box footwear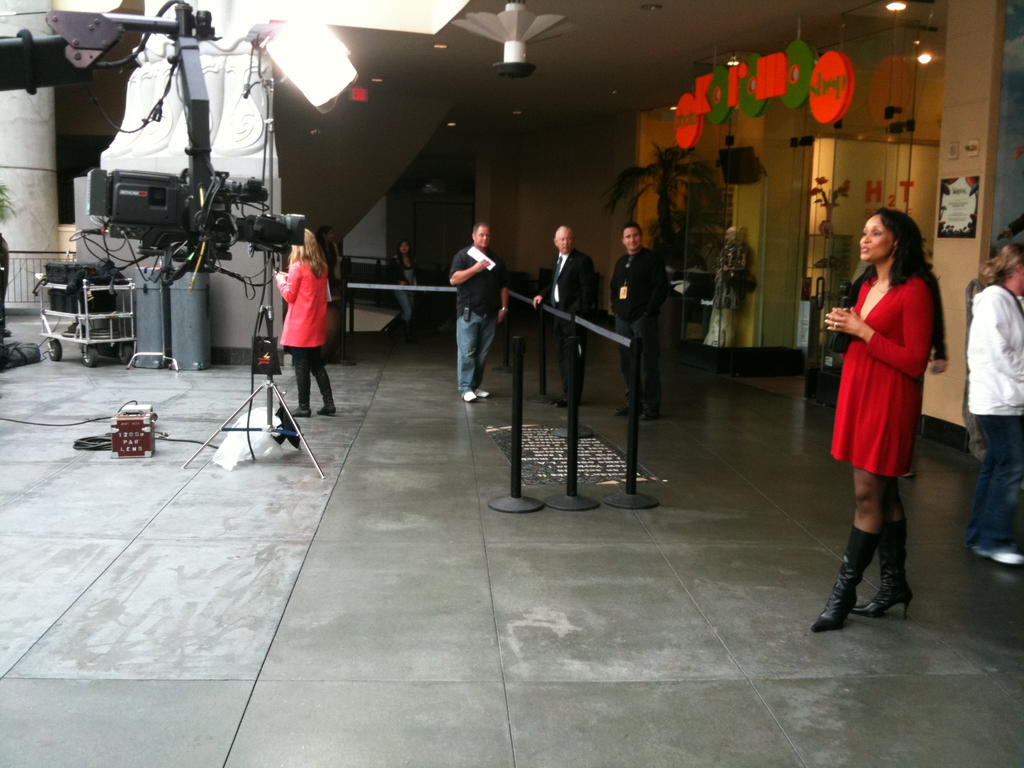
rect(613, 402, 643, 415)
